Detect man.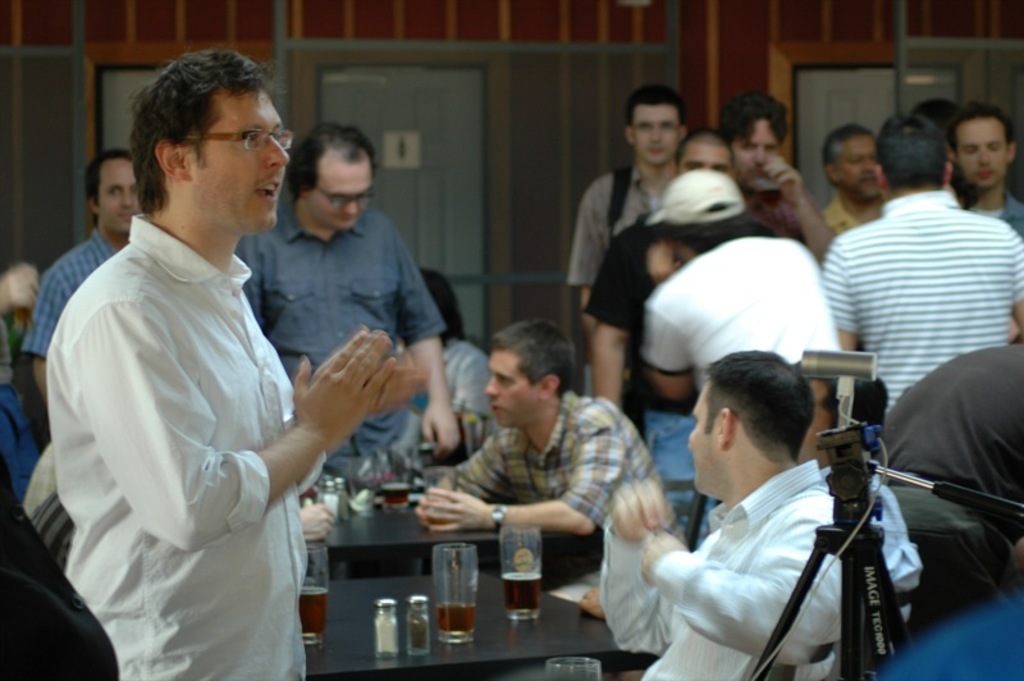
Detected at bbox=[413, 320, 691, 544].
